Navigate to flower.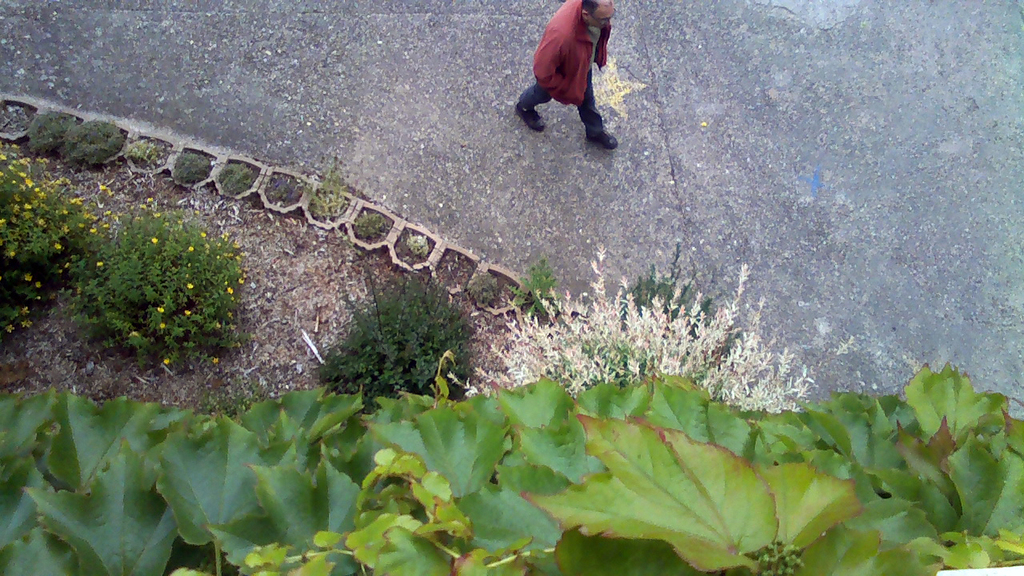
Navigation target: region(226, 281, 237, 306).
